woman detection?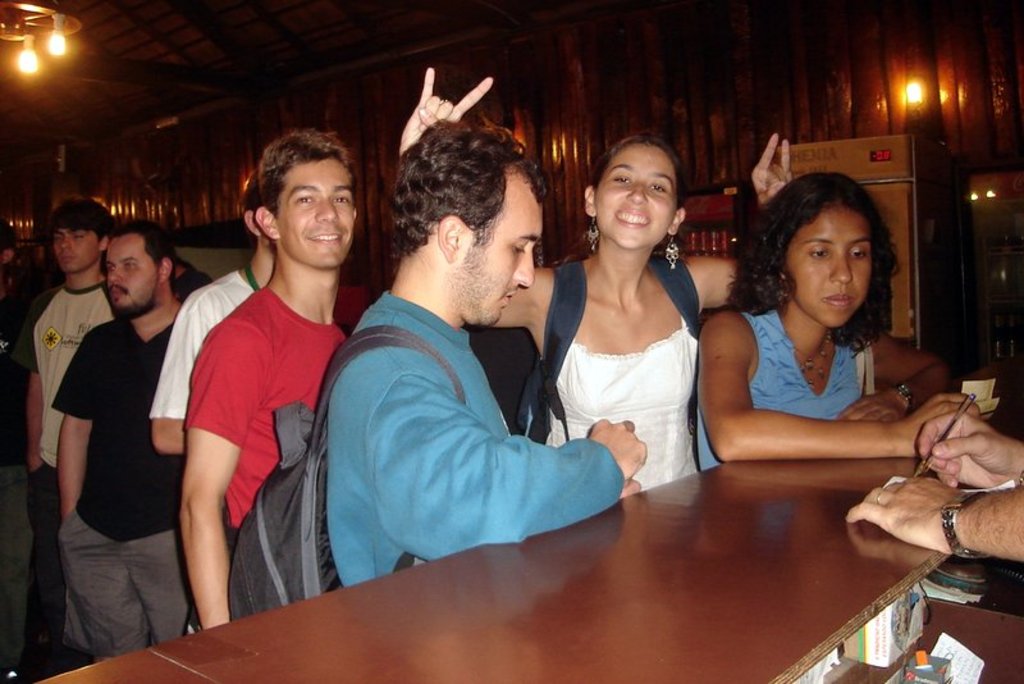
l=396, t=65, r=792, b=496
